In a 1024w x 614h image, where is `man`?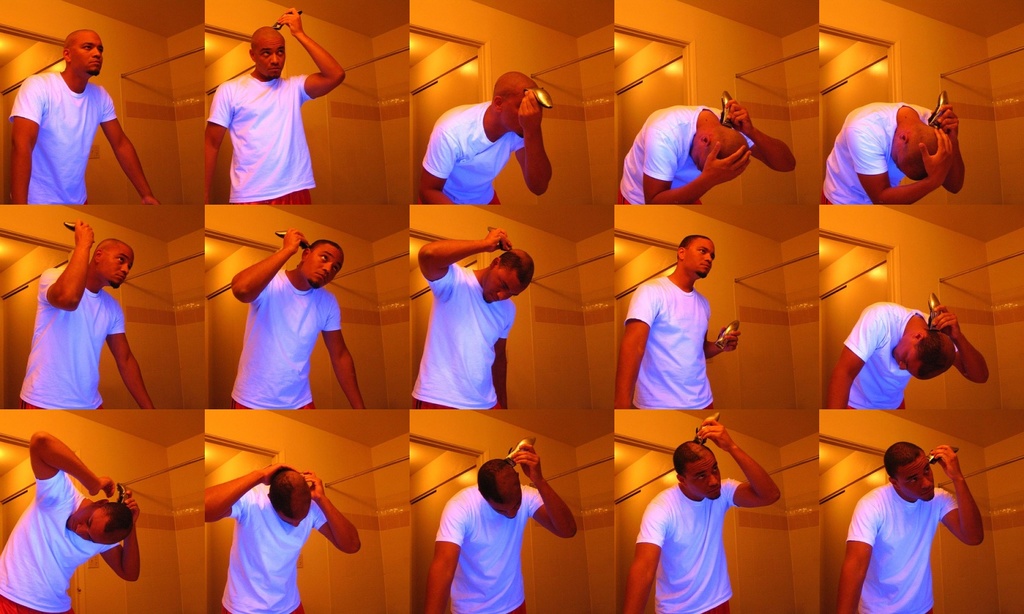
<bbox>232, 227, 369, 412</bbox>.
